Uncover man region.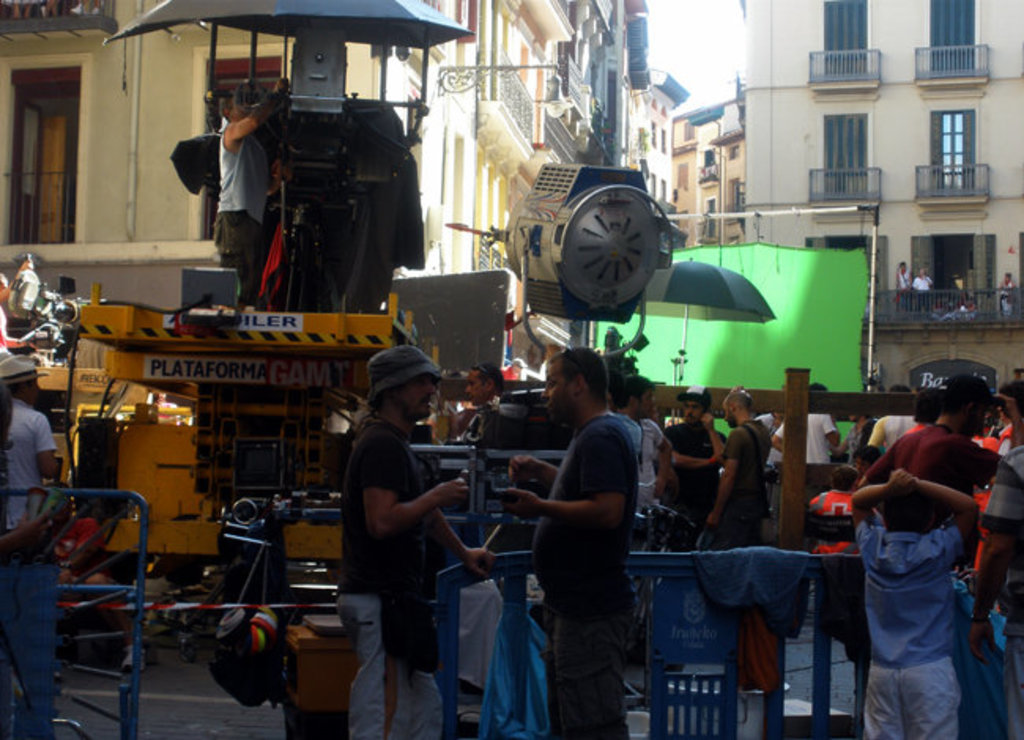
Uncovered: pyautogui.locateOnScreen(496, 342, 632, 738).
